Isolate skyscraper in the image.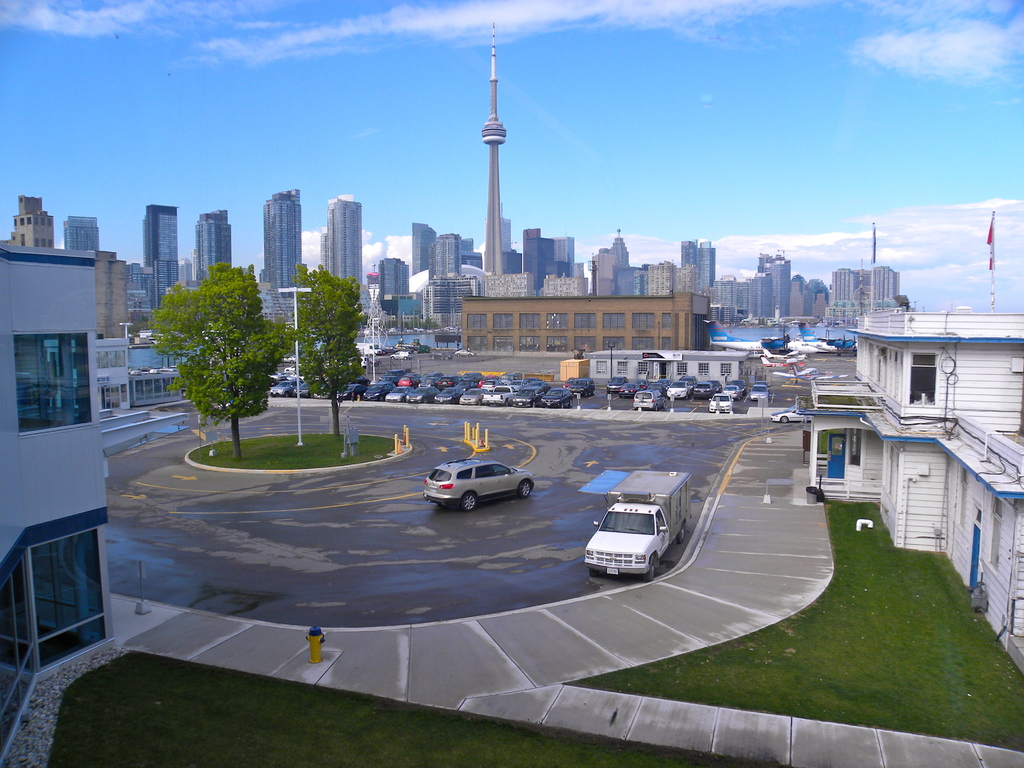
Isolated region: bbox=(65, 209, 102, 259).
